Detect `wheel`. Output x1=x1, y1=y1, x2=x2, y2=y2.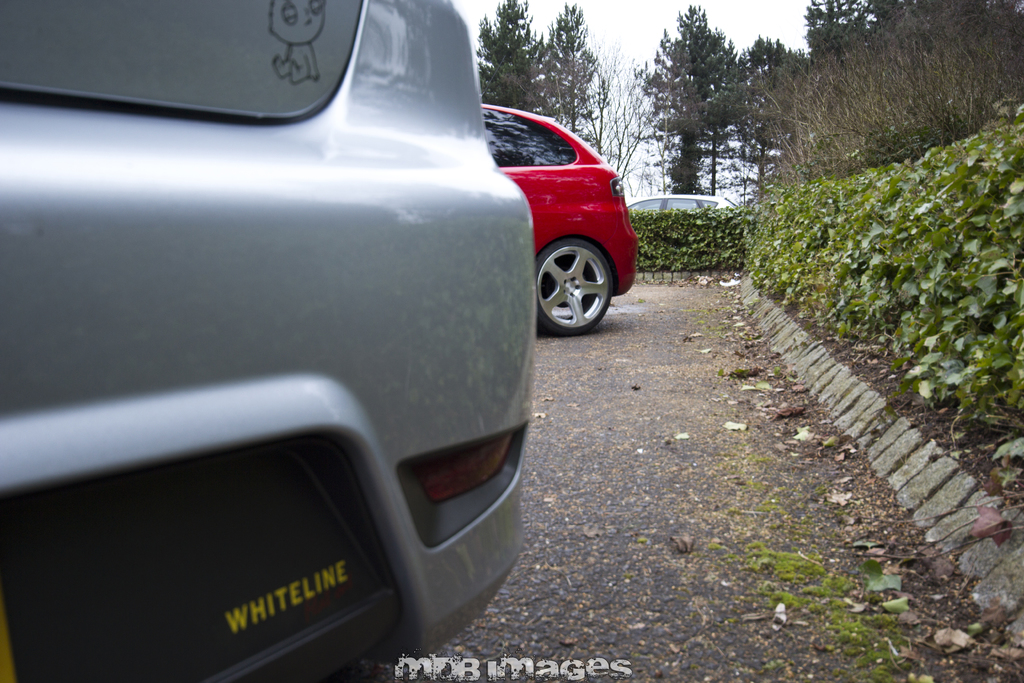
x1=533, y1=220, x2=618, y2=329.
